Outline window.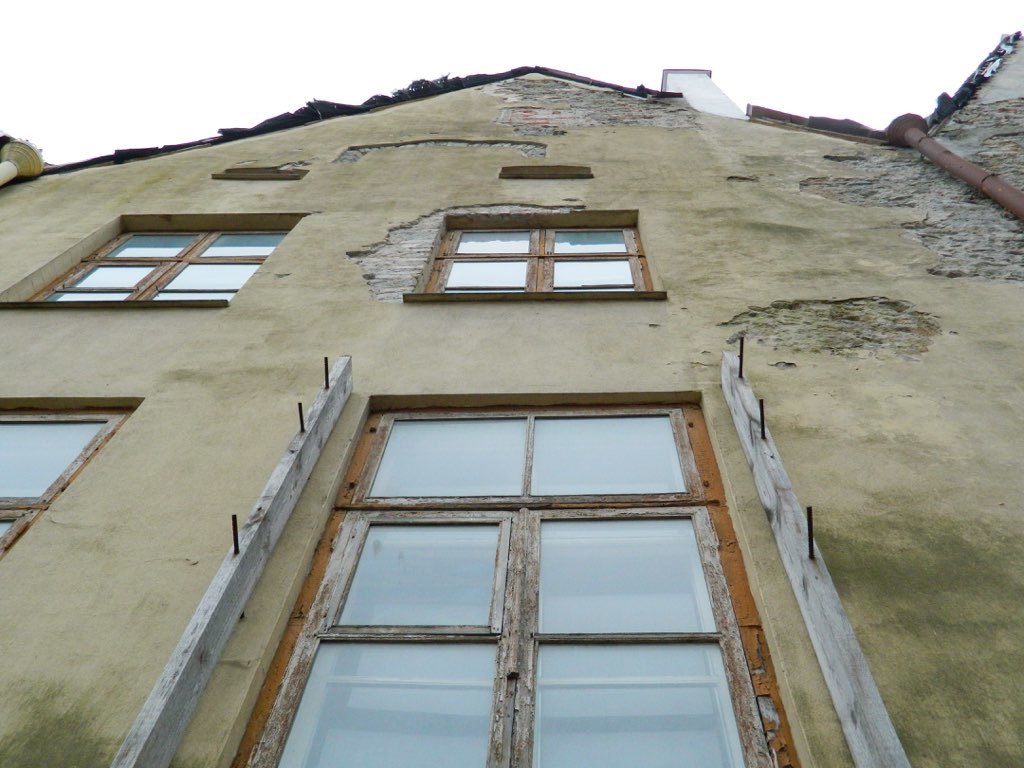
Outline: {"x1": 0, "y1": 408, "x2": 130, "y2": 550}.
